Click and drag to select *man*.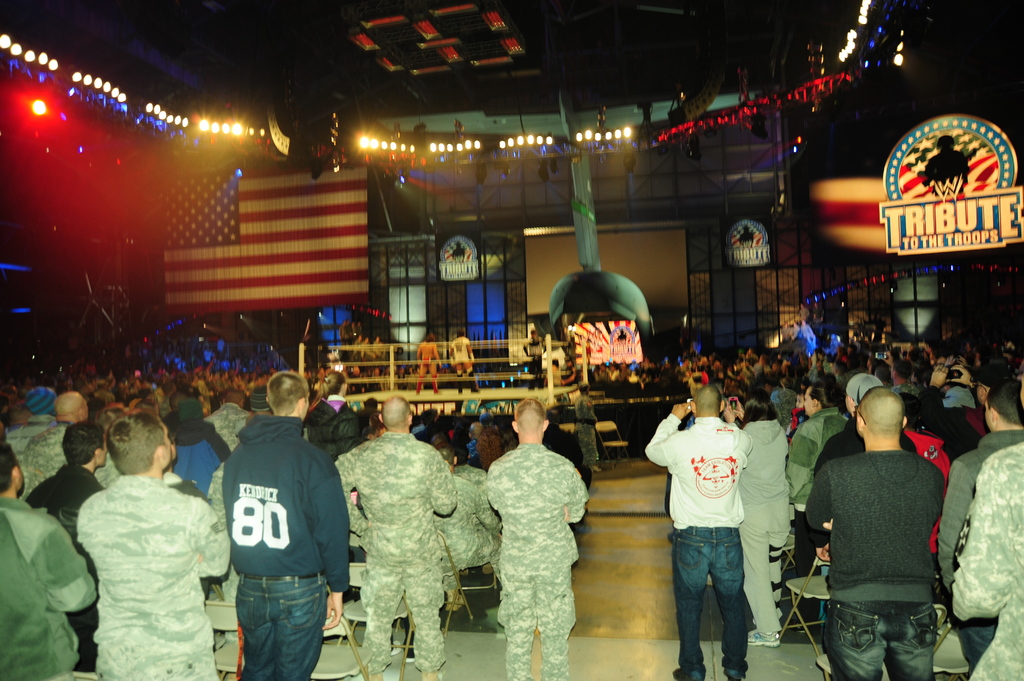
Selection: 15,392,120,493.
